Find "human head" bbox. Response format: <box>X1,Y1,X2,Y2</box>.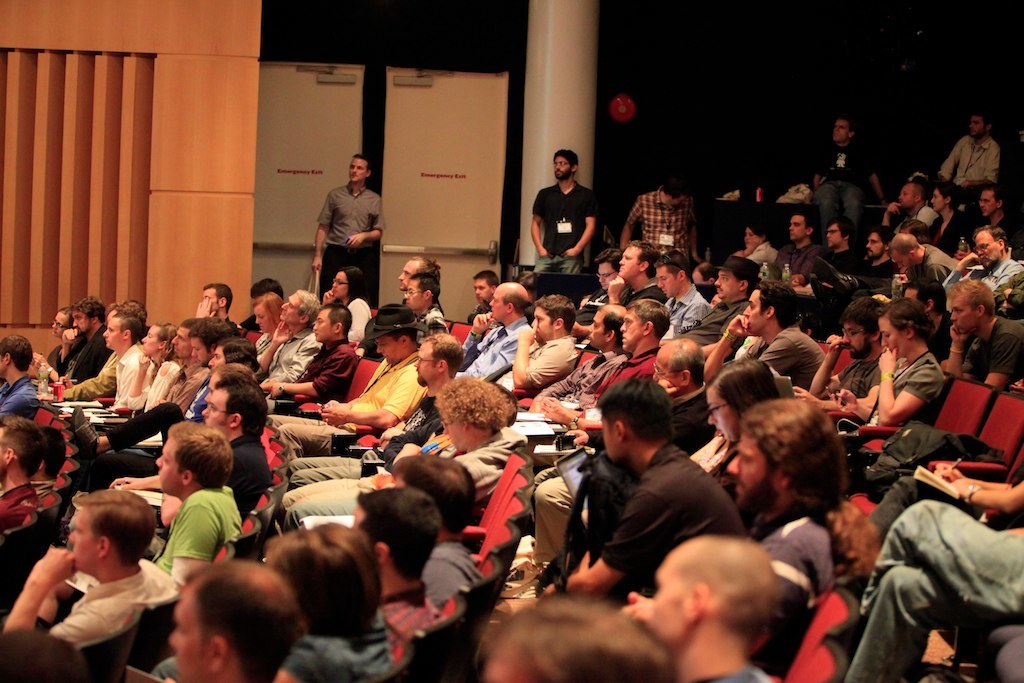
<box>404,272,442,310</box>.
